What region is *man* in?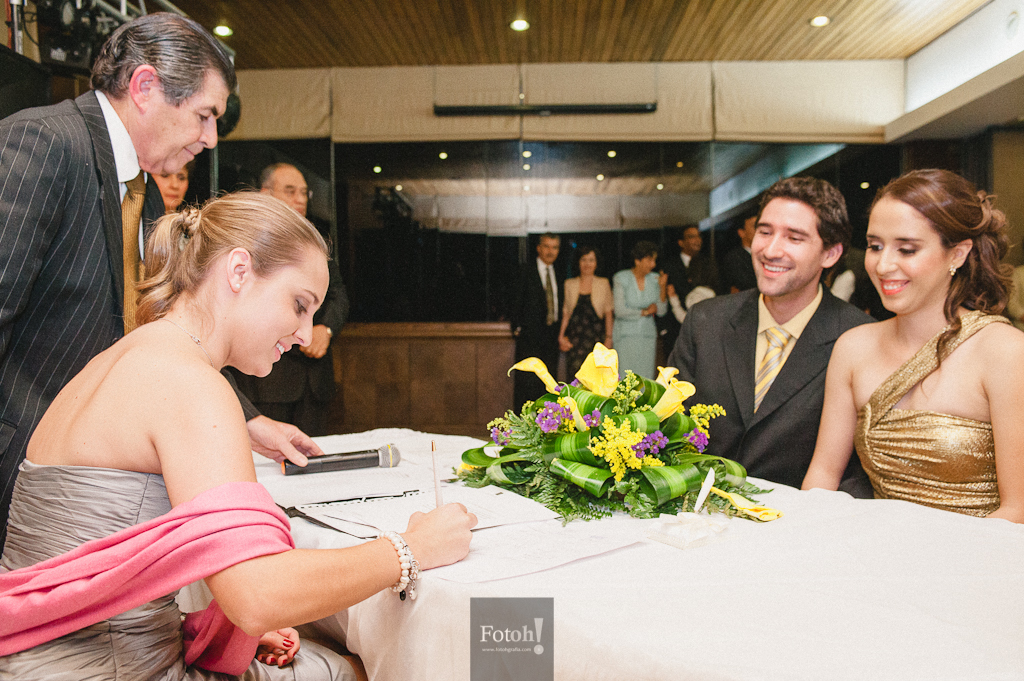
[left=503, top=230, right=566, bottom=410].
